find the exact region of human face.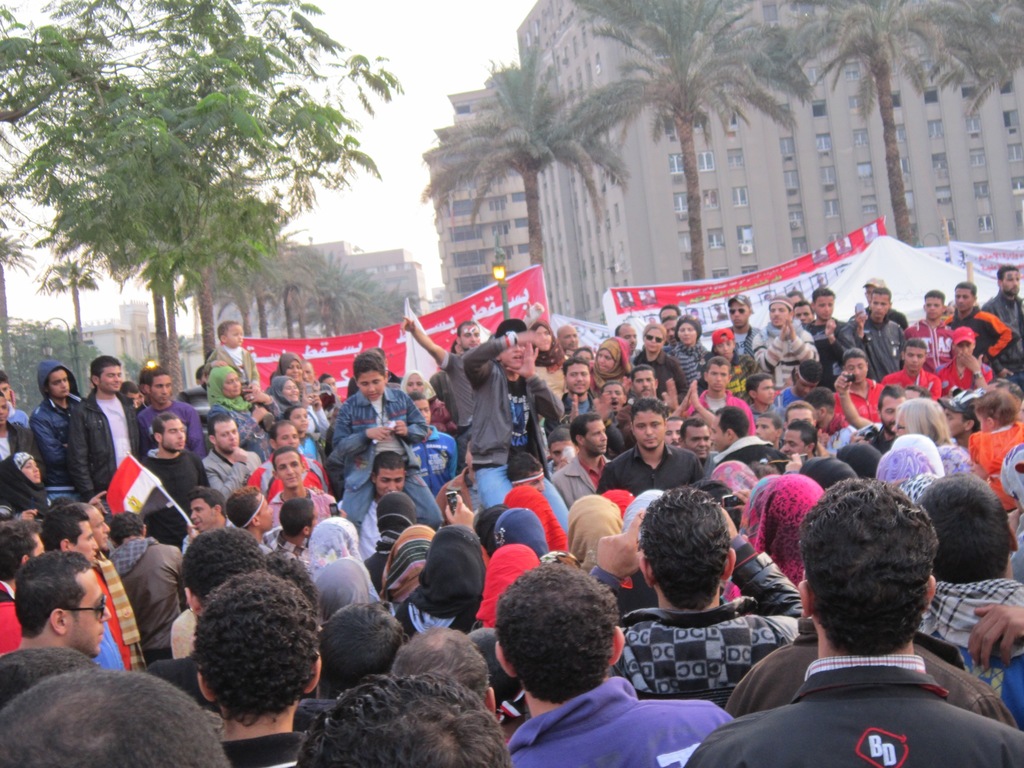
Exact region: crop(223, 326, 242, 348).
